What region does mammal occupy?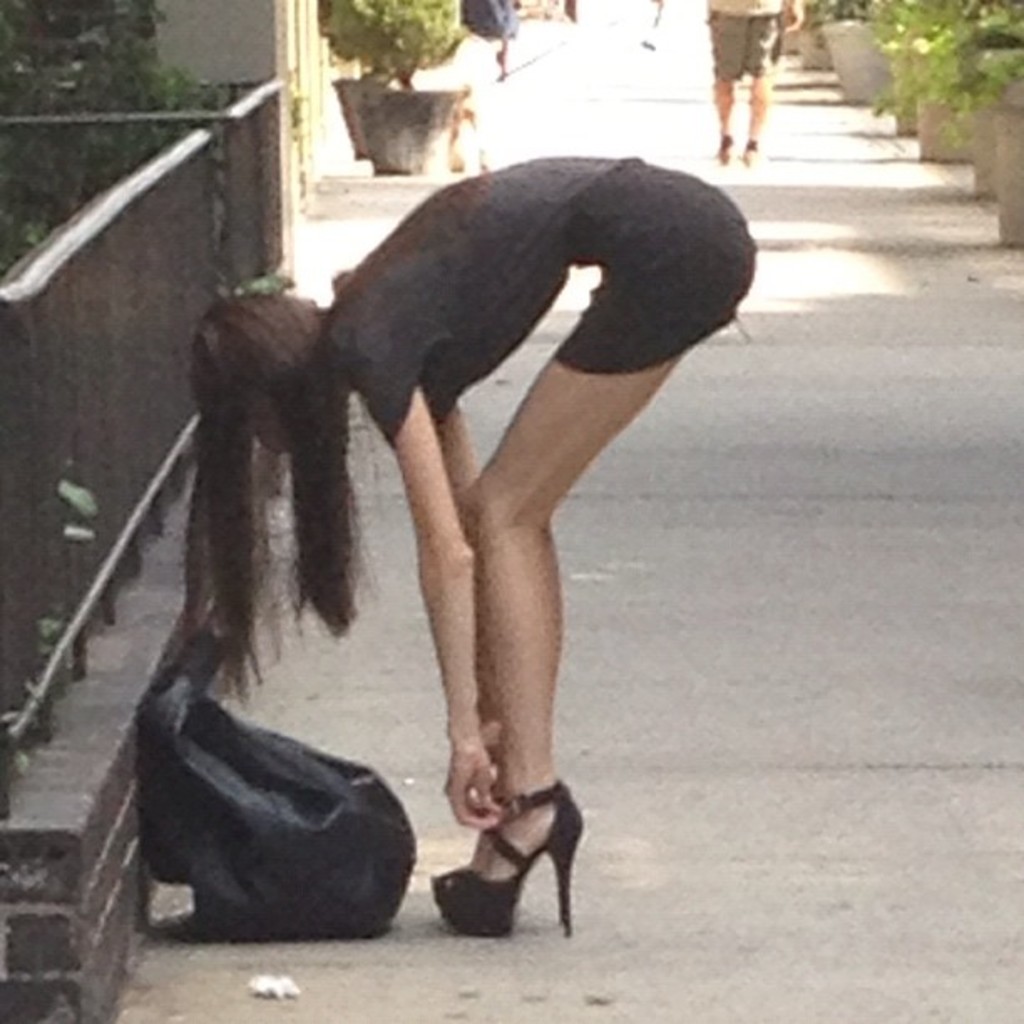
BBox(453, 0, 520, 65).
